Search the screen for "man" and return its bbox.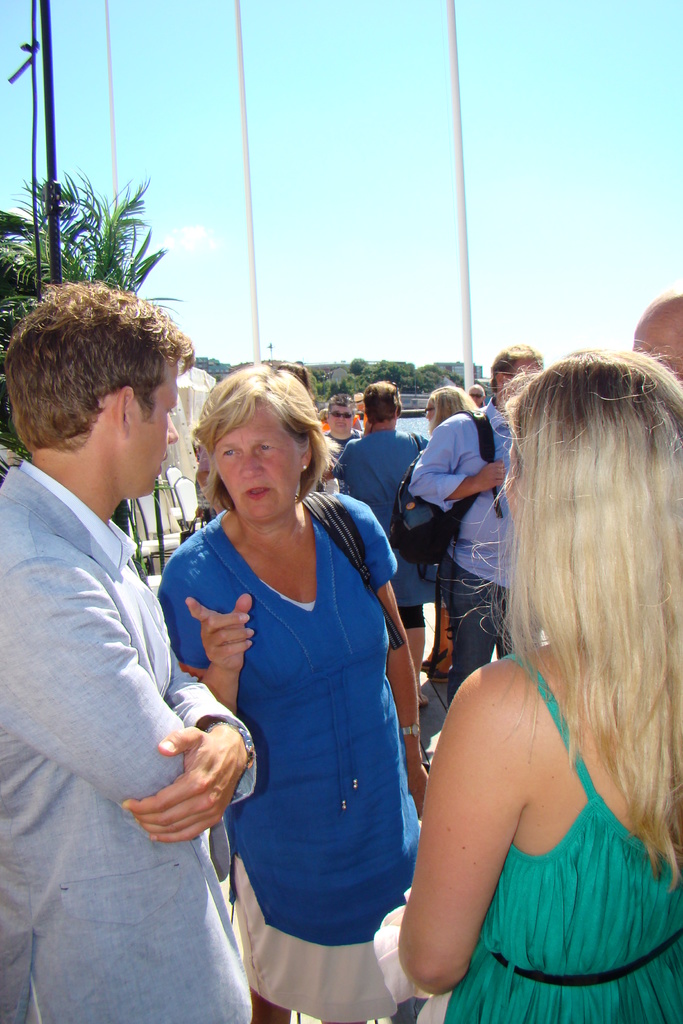
Found: 318,394,367,508.
